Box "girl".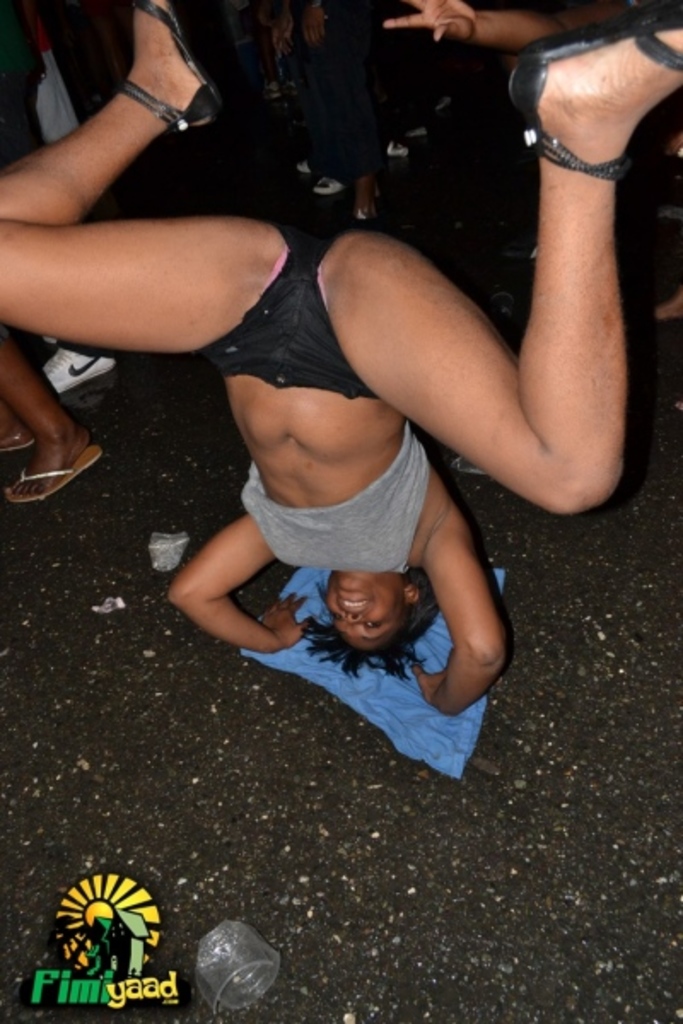
detection(0, 0, 681, 1019).
